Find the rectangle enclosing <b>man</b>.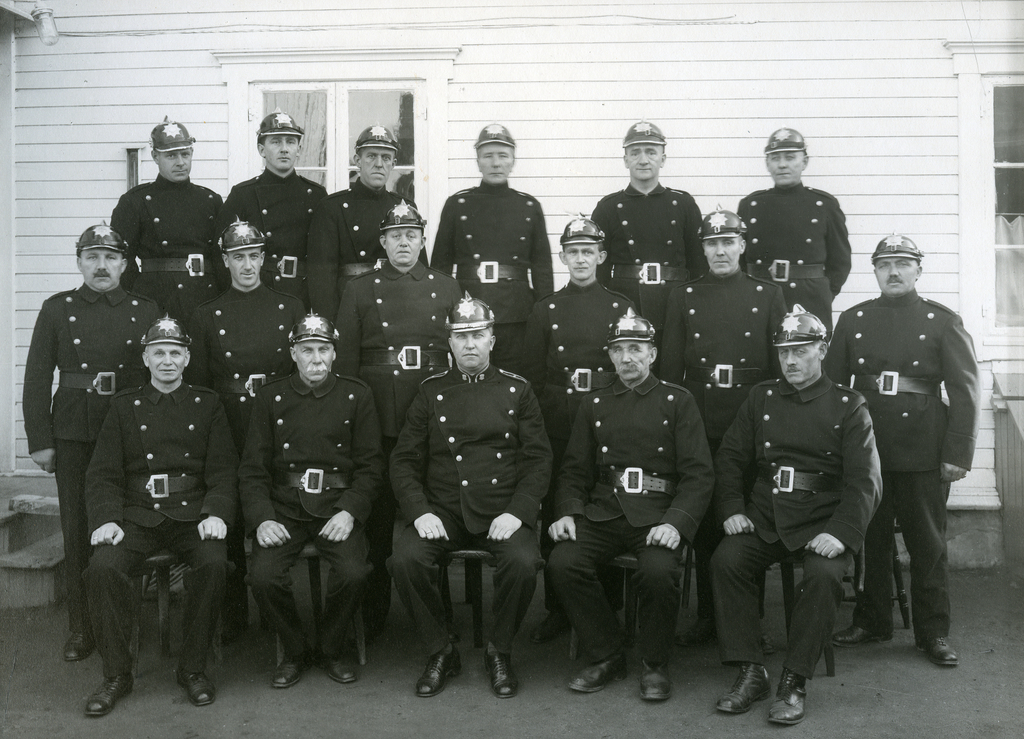
[740, 122, 852, 343].
